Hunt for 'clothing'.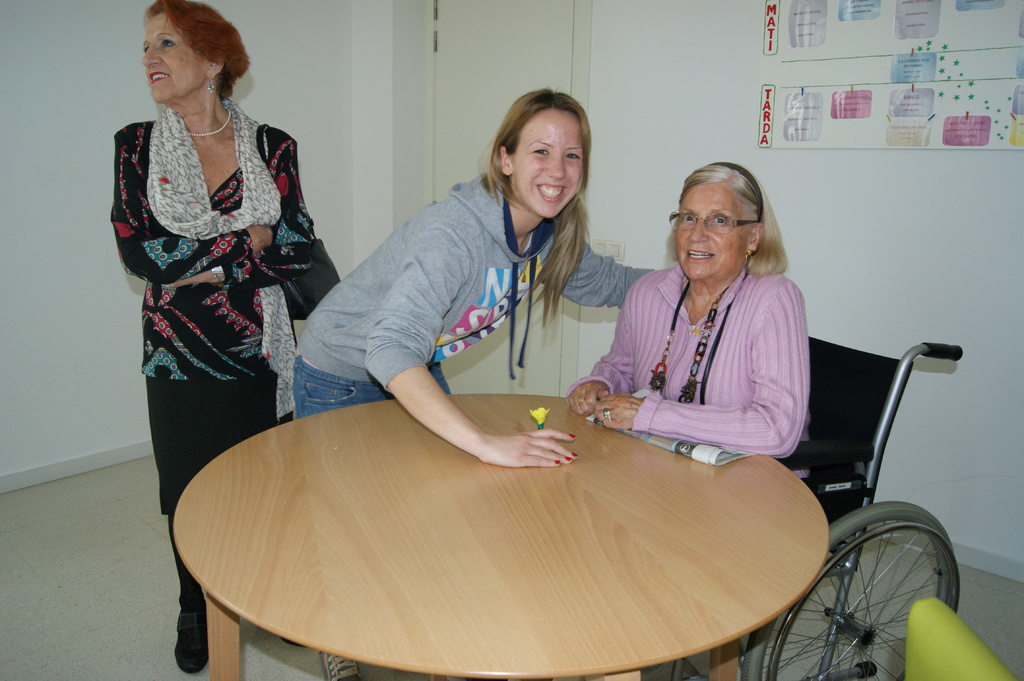
Hunted down at {"x1": 593, "y1": 239, "x2": 829, "y2": 469}.
